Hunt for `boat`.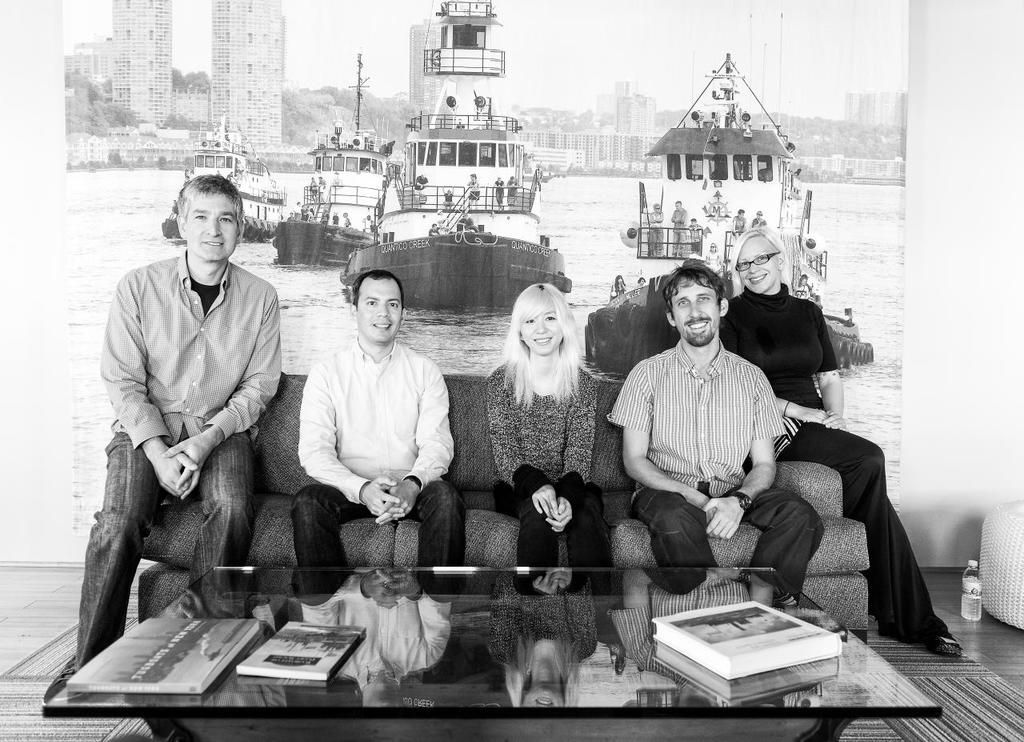
Hunted down at detection(337, 0, 572, 327).
